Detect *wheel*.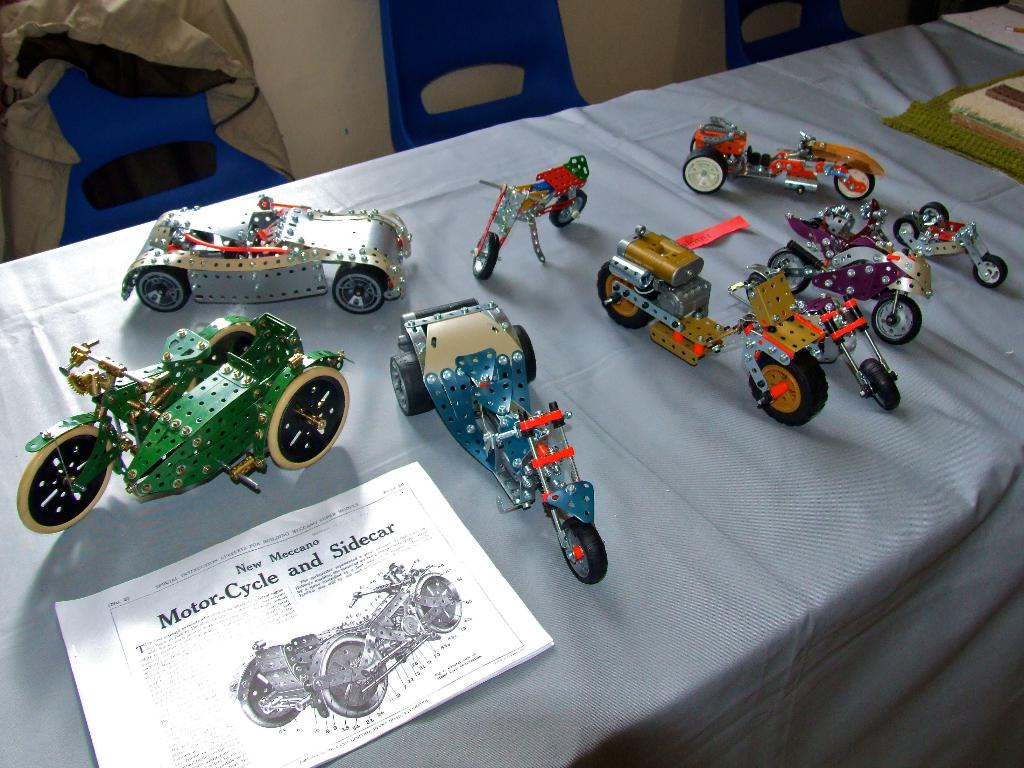
Detected at x1=918, y1=202, x2=950, y2=225.
